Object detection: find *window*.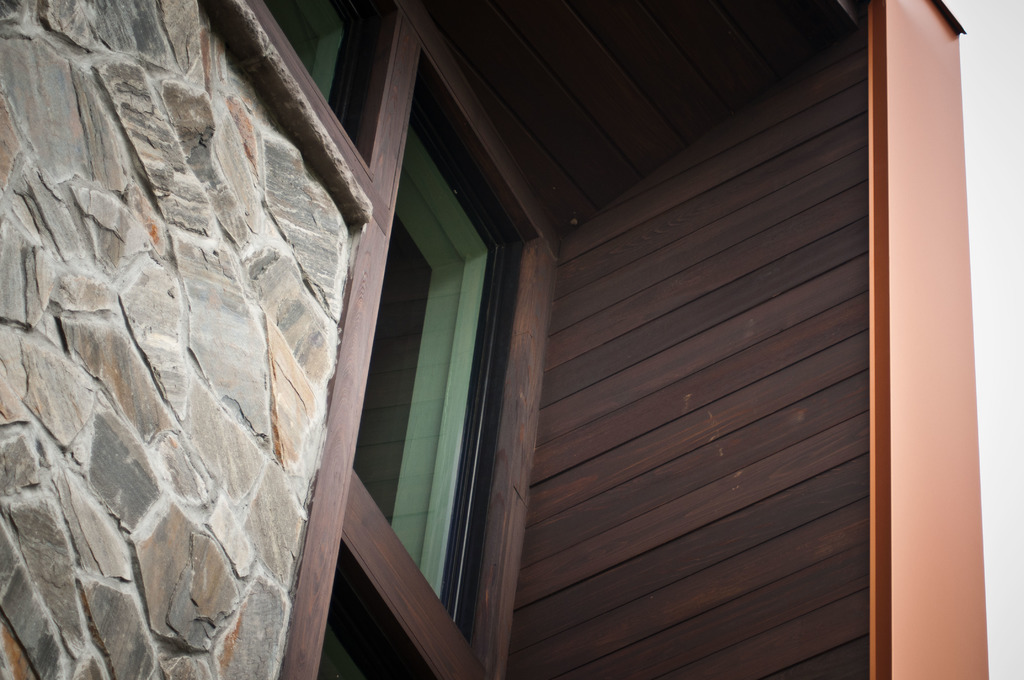
l=318, t=537, r=435, b=679.
